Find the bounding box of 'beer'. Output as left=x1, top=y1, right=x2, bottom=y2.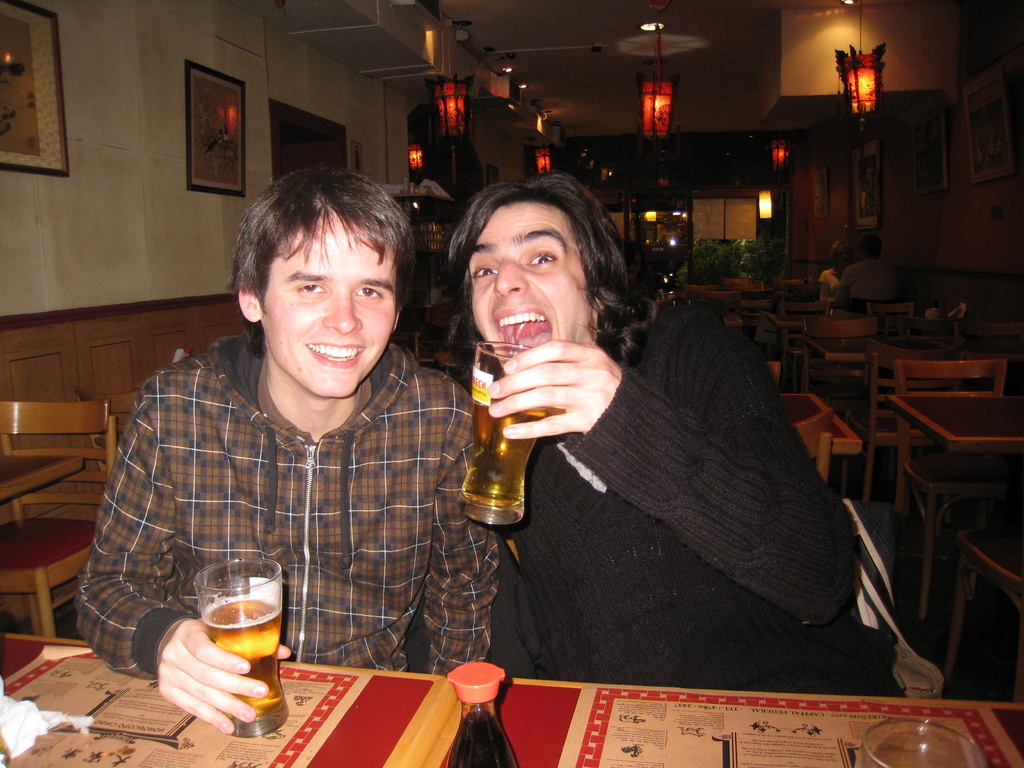
left=202, top=597, right=291, bottom=723.
